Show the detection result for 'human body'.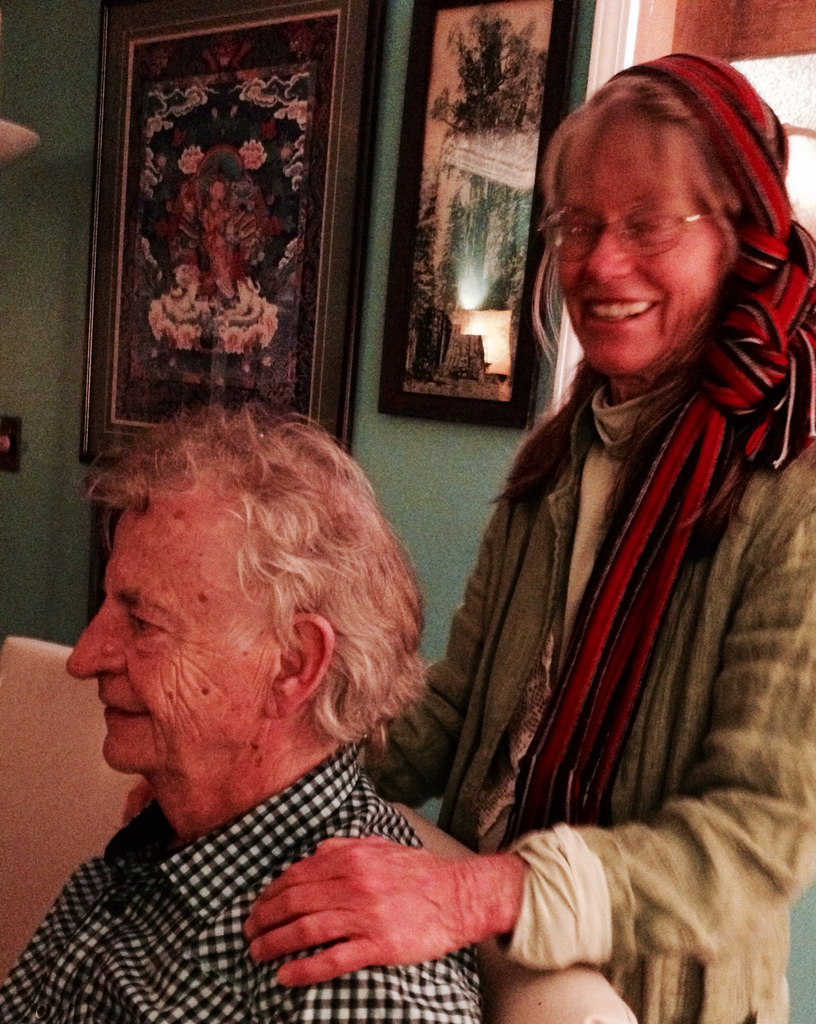
[350, 77, 777, 1023].
